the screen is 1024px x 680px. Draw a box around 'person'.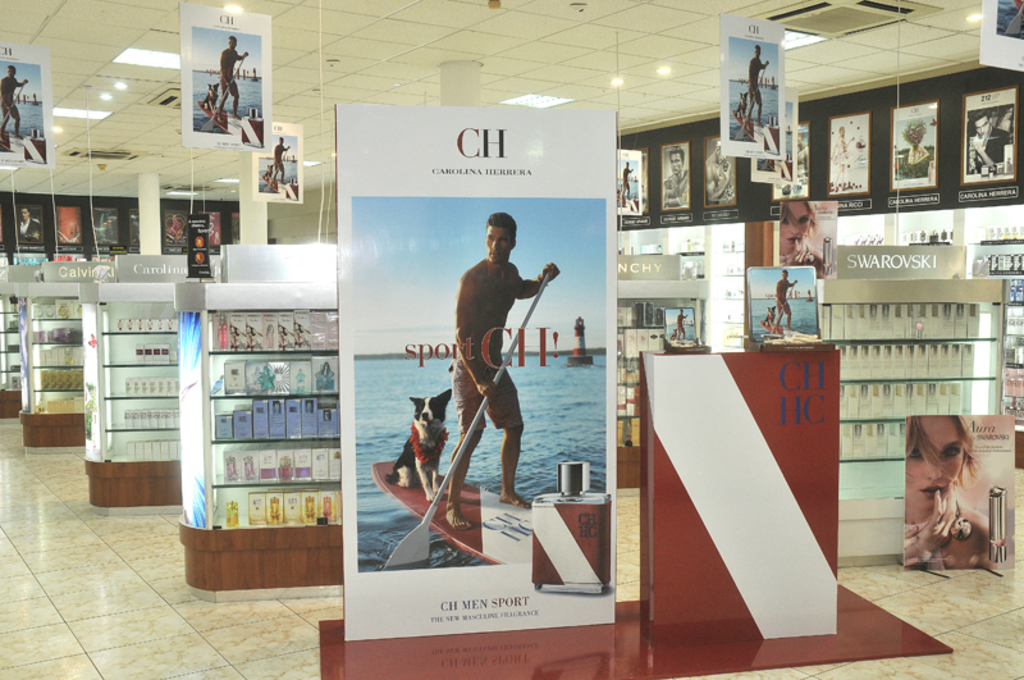
box=[657, 146, 690, 205].
